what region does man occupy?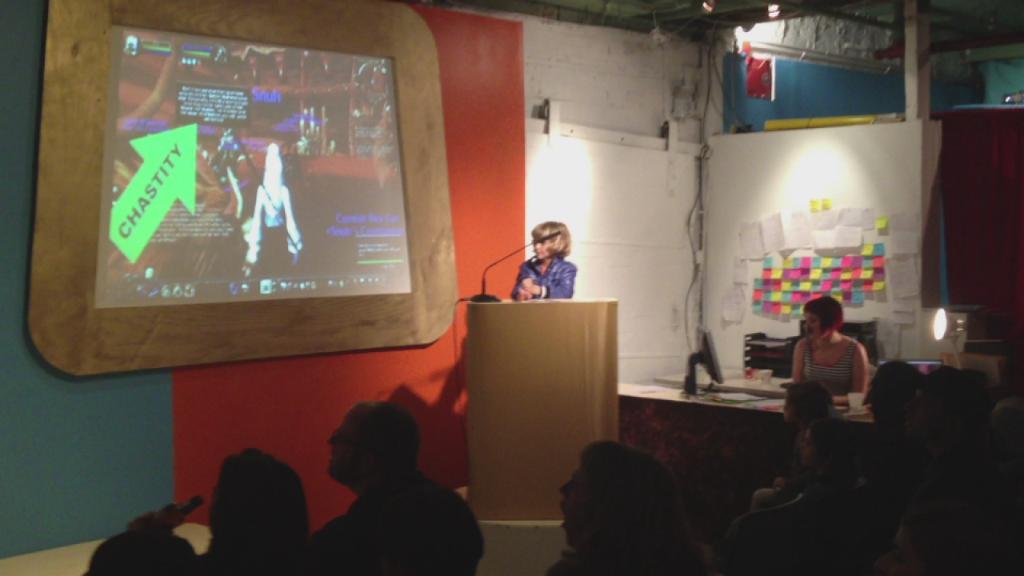
313/395/490/575.
